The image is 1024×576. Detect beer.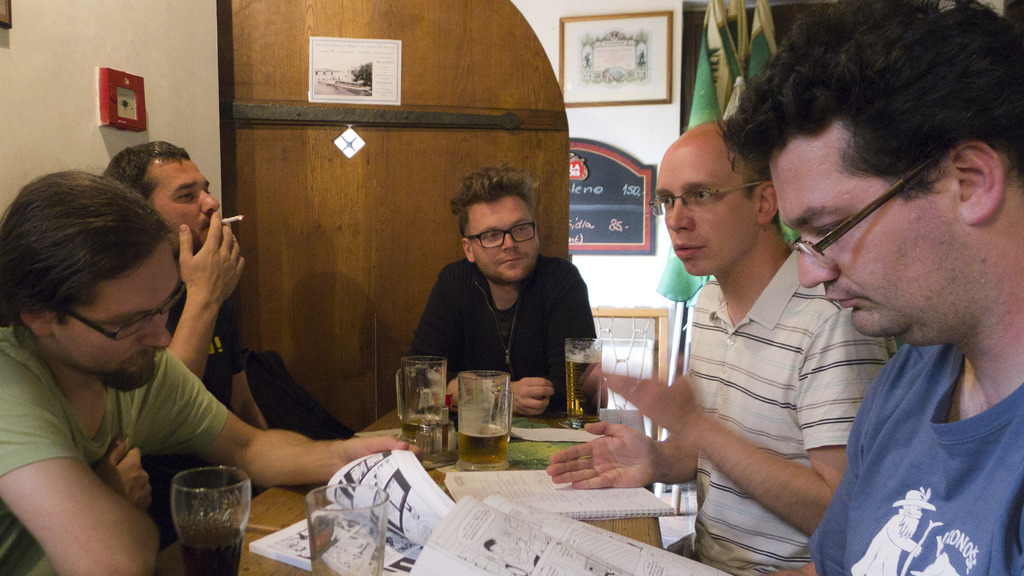
Detection: l=458, t=365, r=513, b=470.
